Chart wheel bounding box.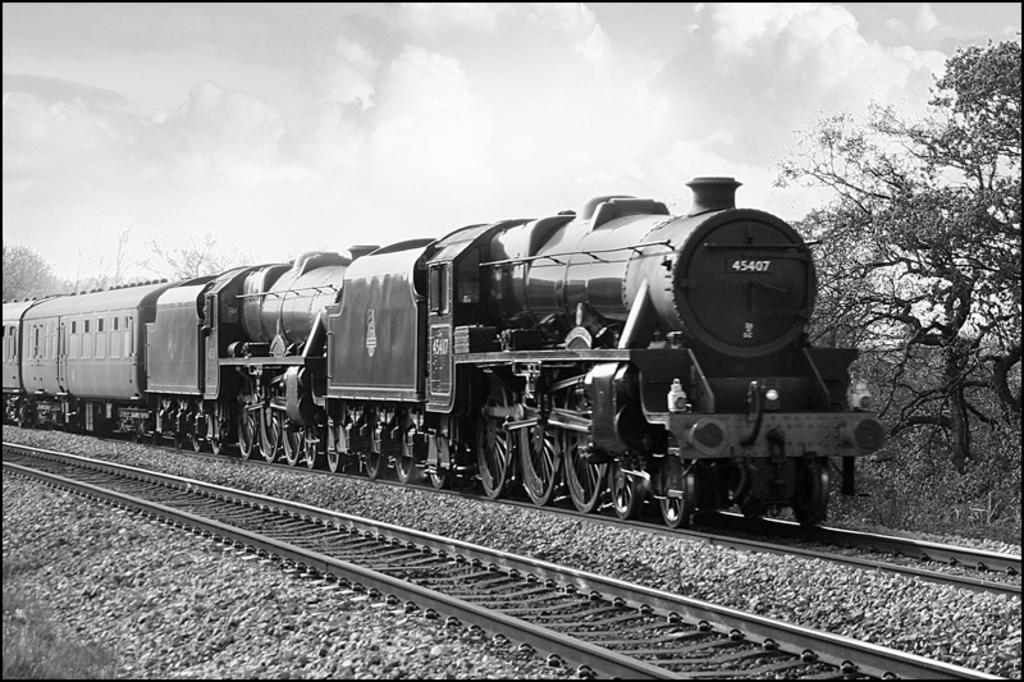
Charted: [558, 426, 611, 509].
